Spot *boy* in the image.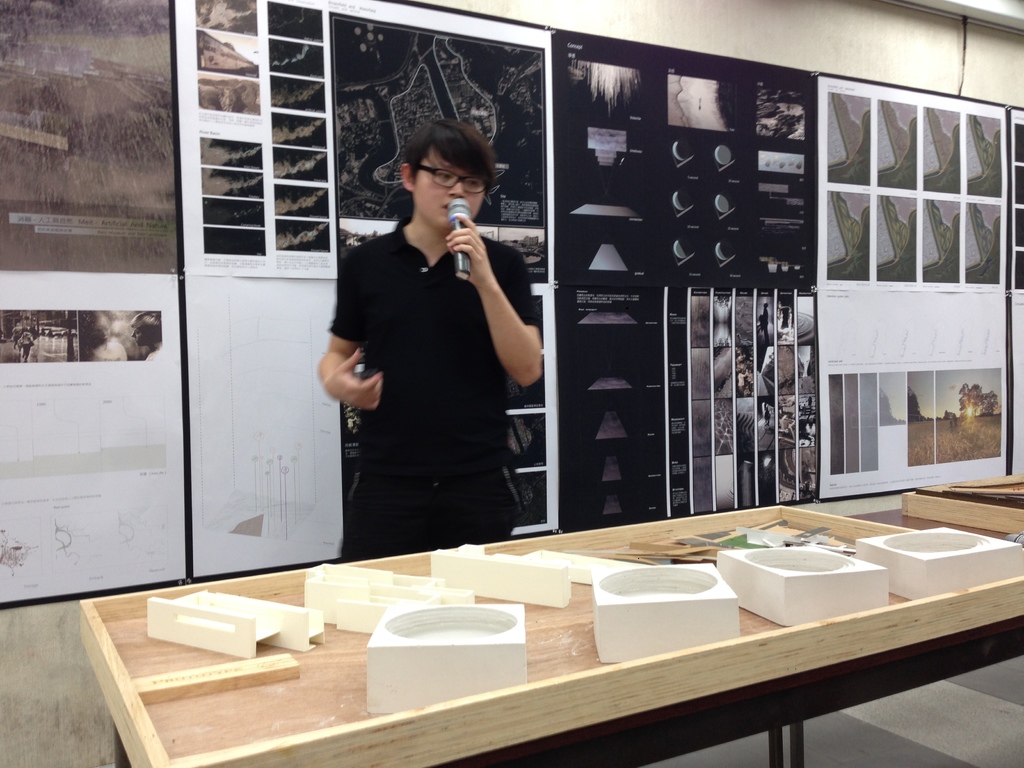
*boy* found at pyautogui.locateOnScreen(321, 119, 543, 563).
